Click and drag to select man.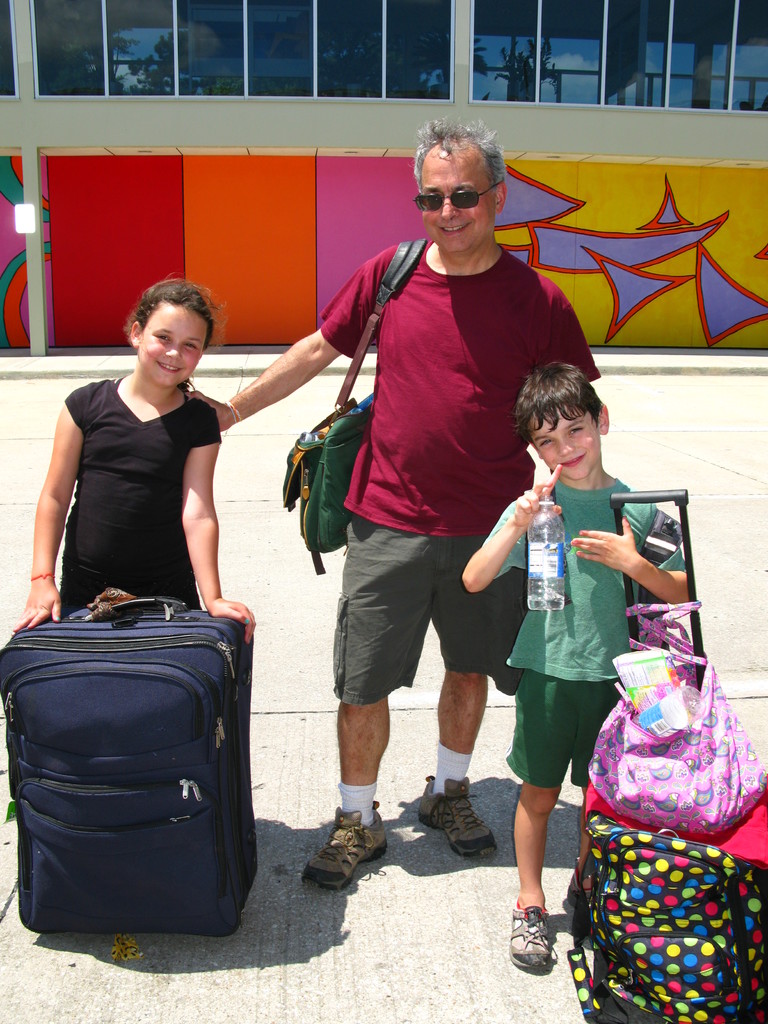
Selection: <bbox>283, 149, 598, 906</bbox>.
